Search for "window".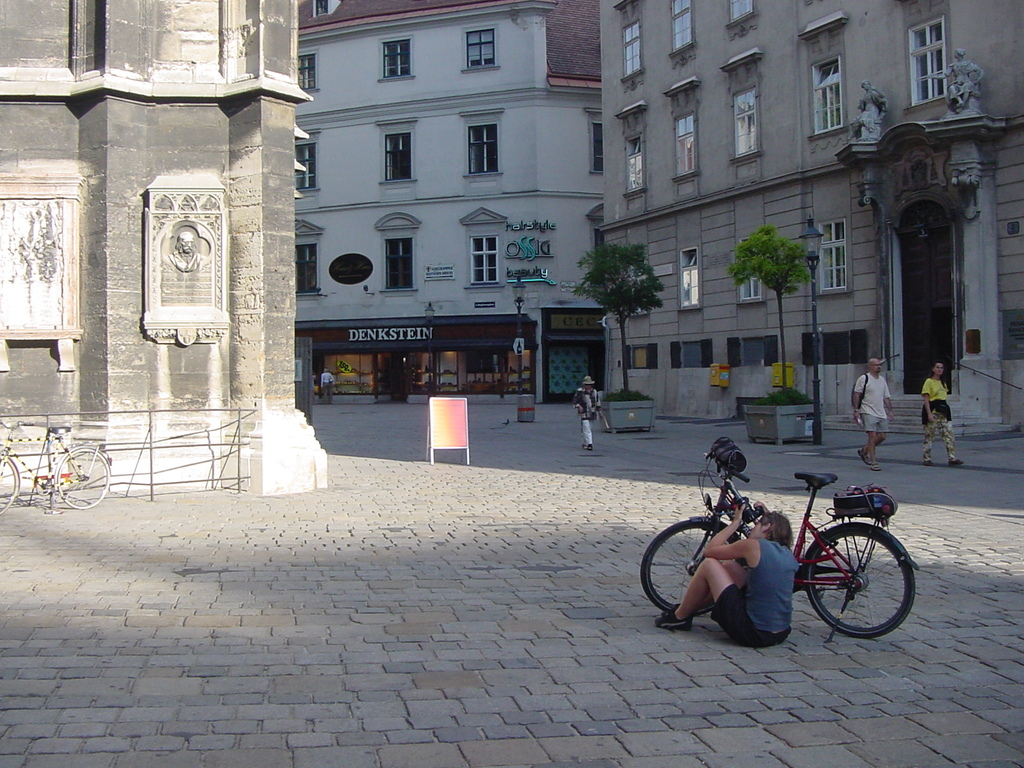
Found at region(291, 135, 319, 195).
